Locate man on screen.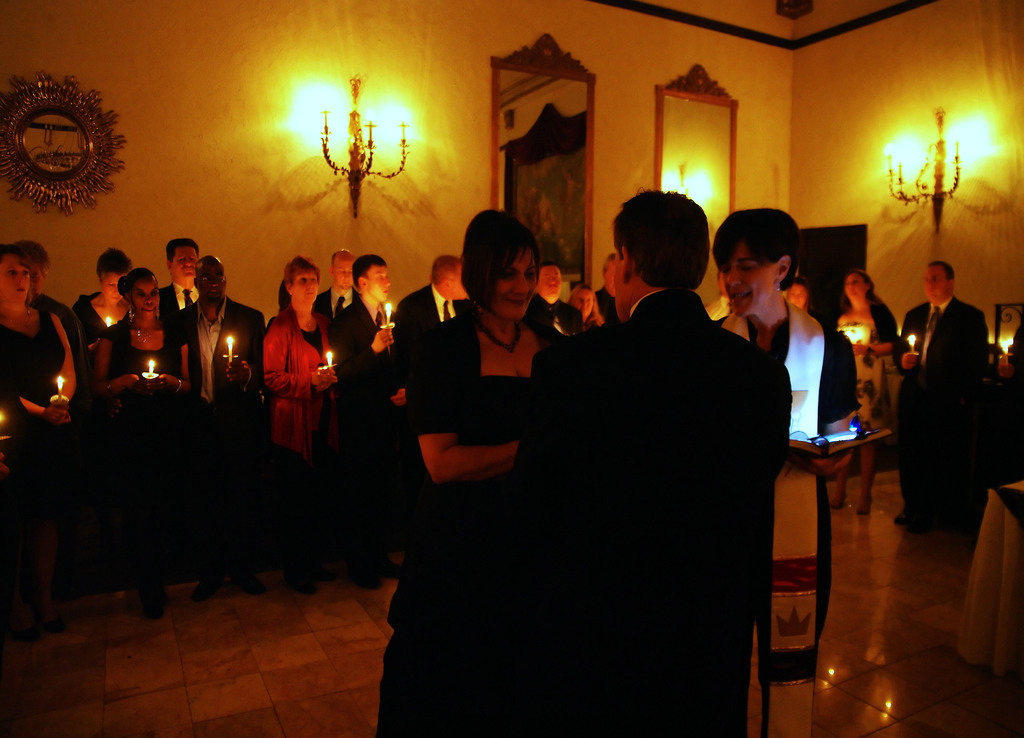
On screen at <box>597,253,624,326</box>.
